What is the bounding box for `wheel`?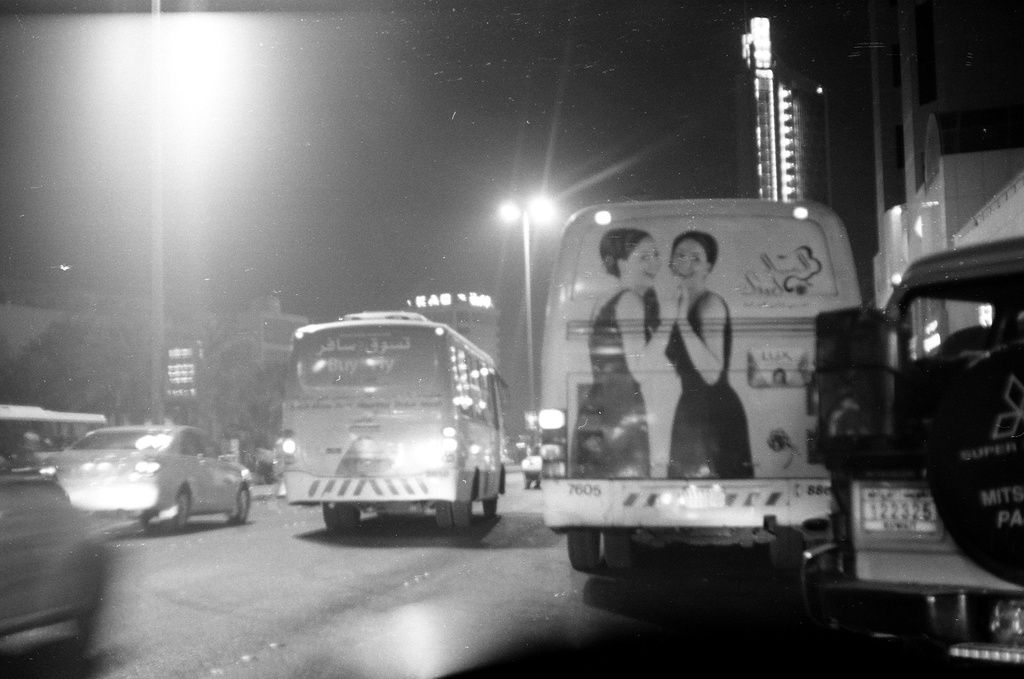
322,507,363,536.
